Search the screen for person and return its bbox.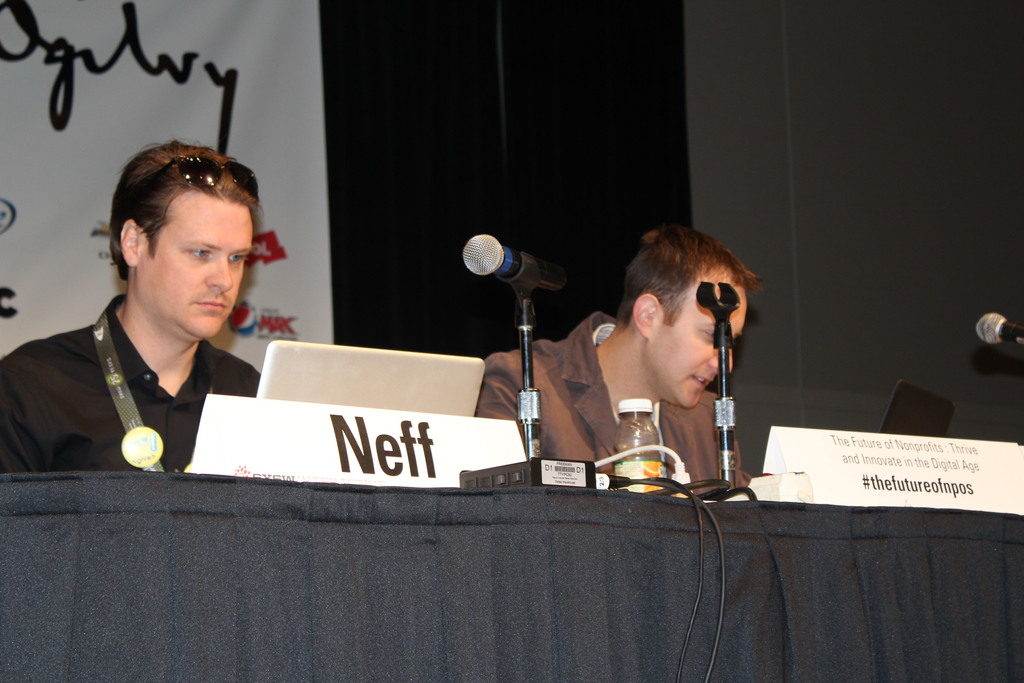
Found: select_region(0, 139, 256, 474).
